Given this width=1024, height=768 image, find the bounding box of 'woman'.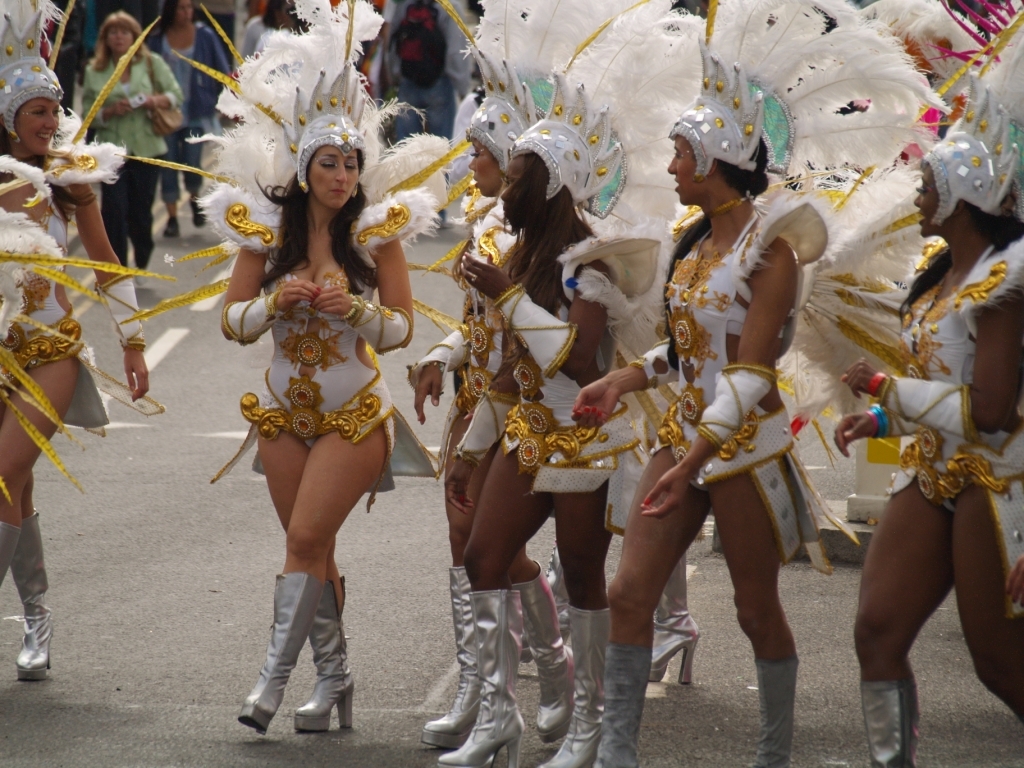
0, 6, 153, 686.
